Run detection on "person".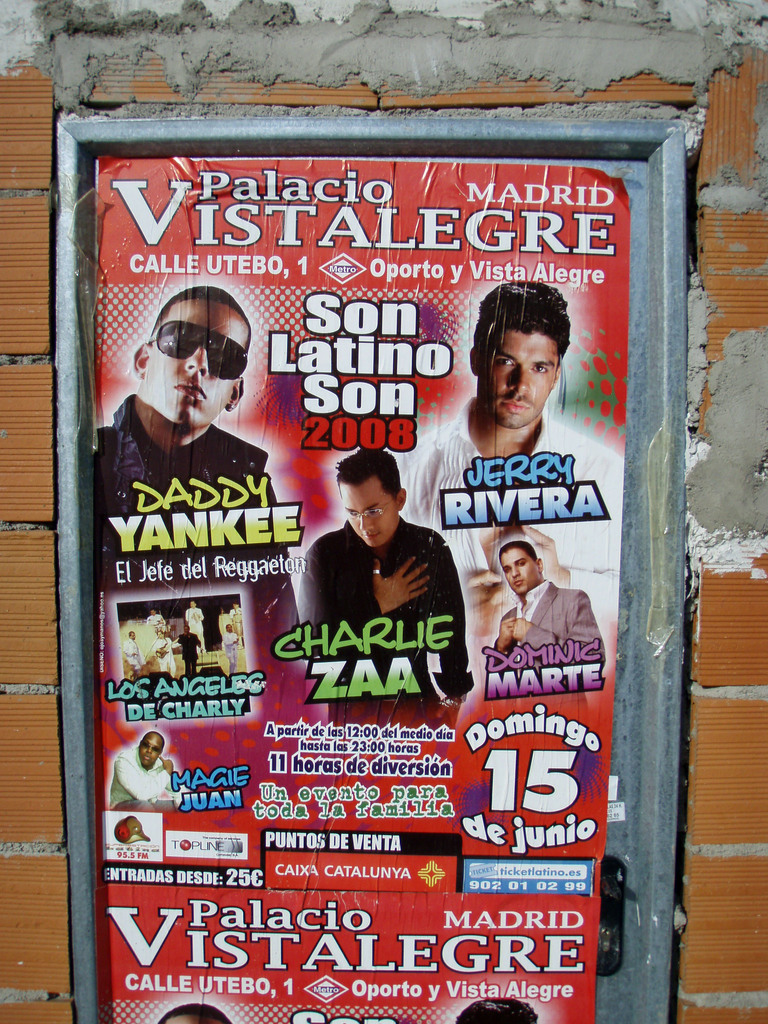
Result: bbox=(182, 598, 205, 652).
